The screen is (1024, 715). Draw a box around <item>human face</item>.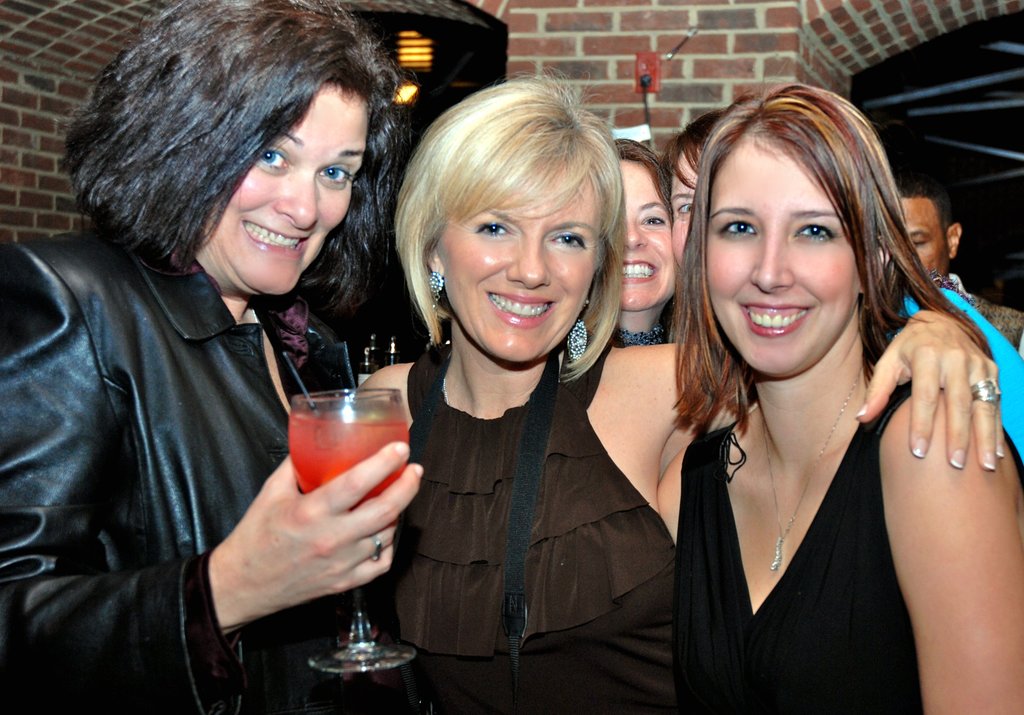
(x1=622, y1=162, x2=675, y2=309).
